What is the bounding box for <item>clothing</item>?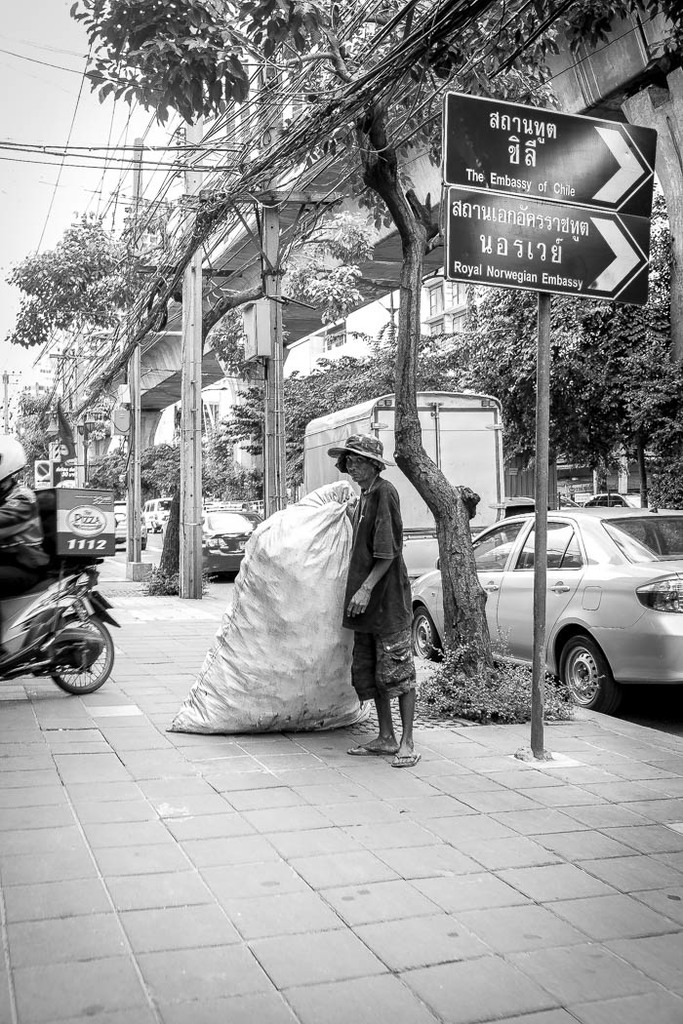
BBox(344, 480, 410, 712).
